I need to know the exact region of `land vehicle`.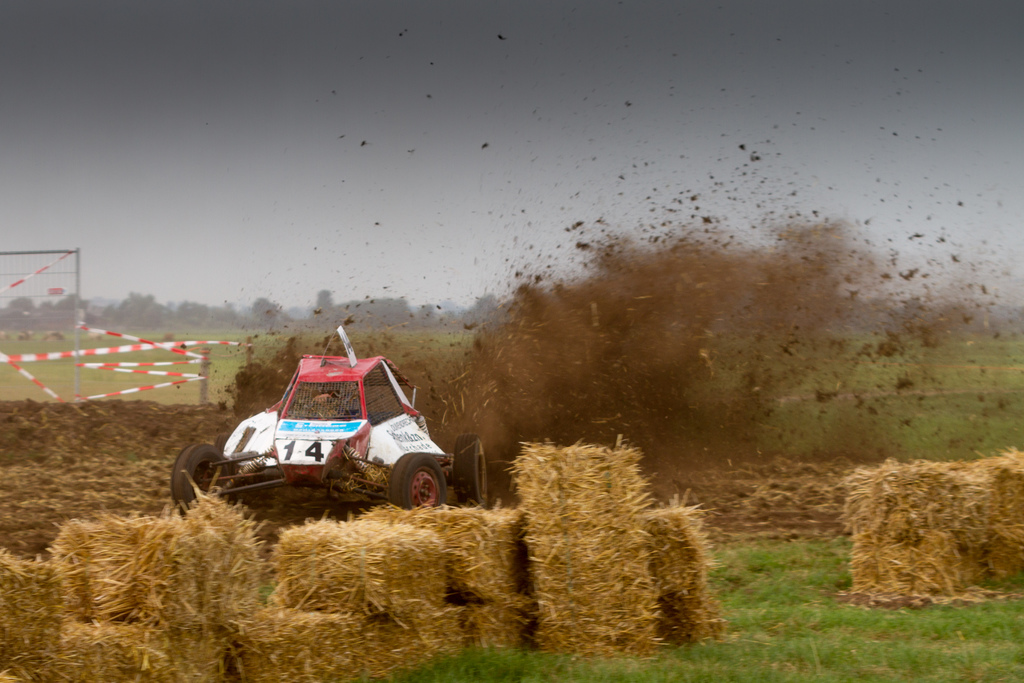
Region: box=[181, 359, 477, 525].
